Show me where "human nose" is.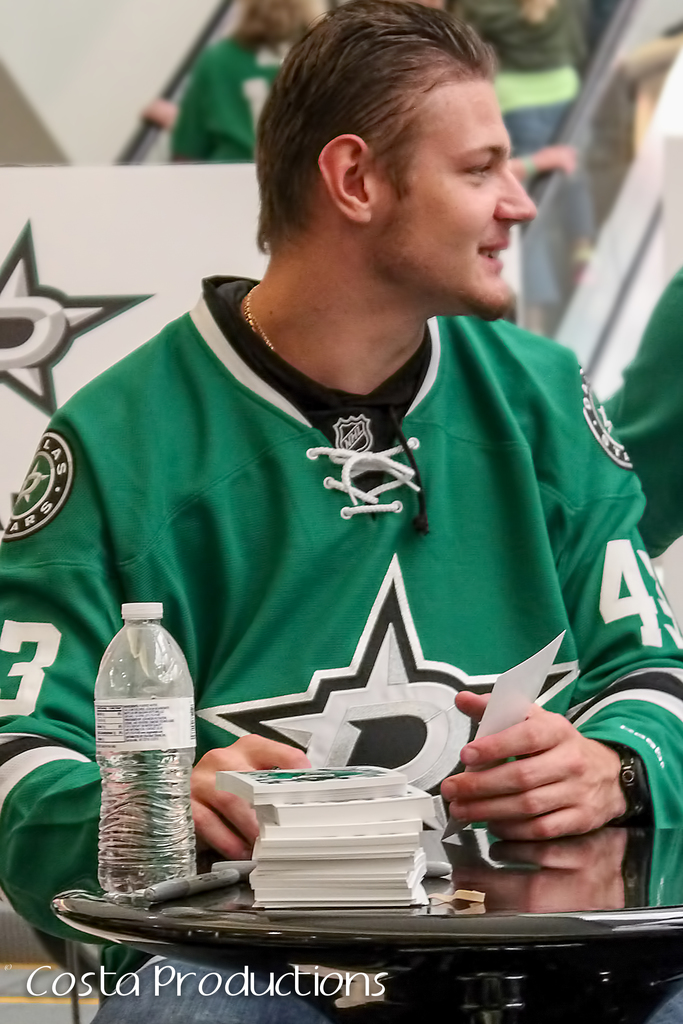
"human nose" is at (left=495, top=161, right=539, bottom=223).
